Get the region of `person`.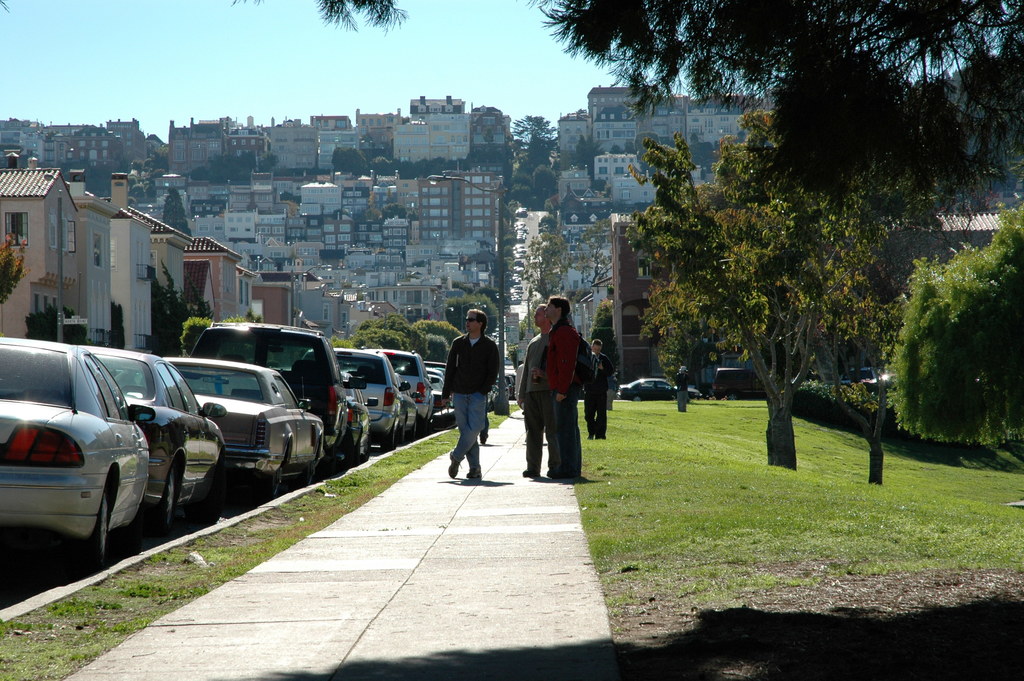
bbox(531, 286, 596, 480).
